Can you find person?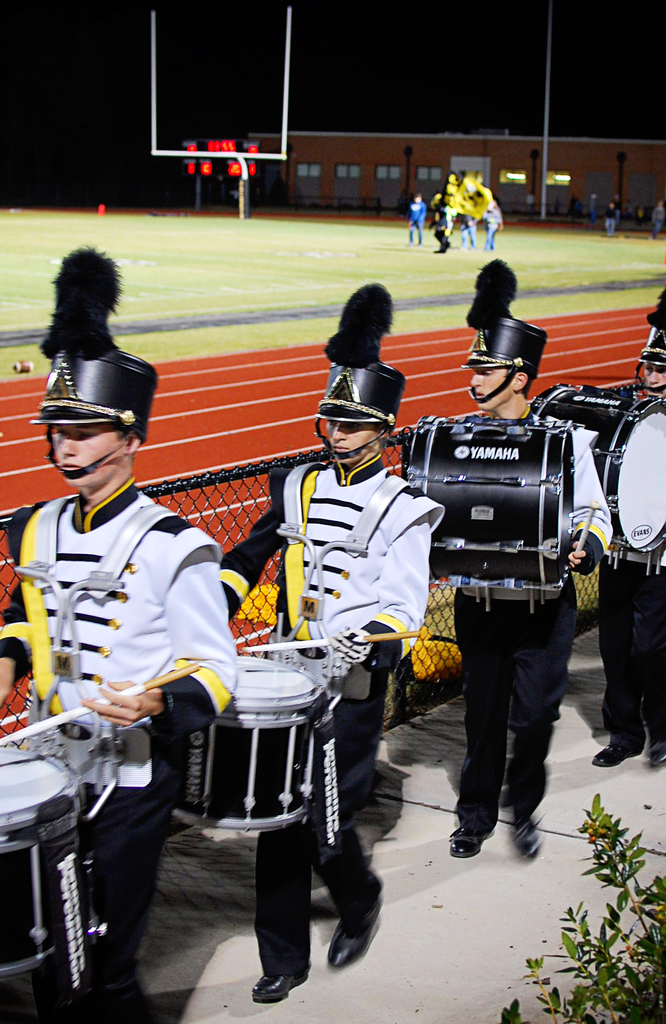
Yes, bounding box: Rect(593, 288, 665, 767).
